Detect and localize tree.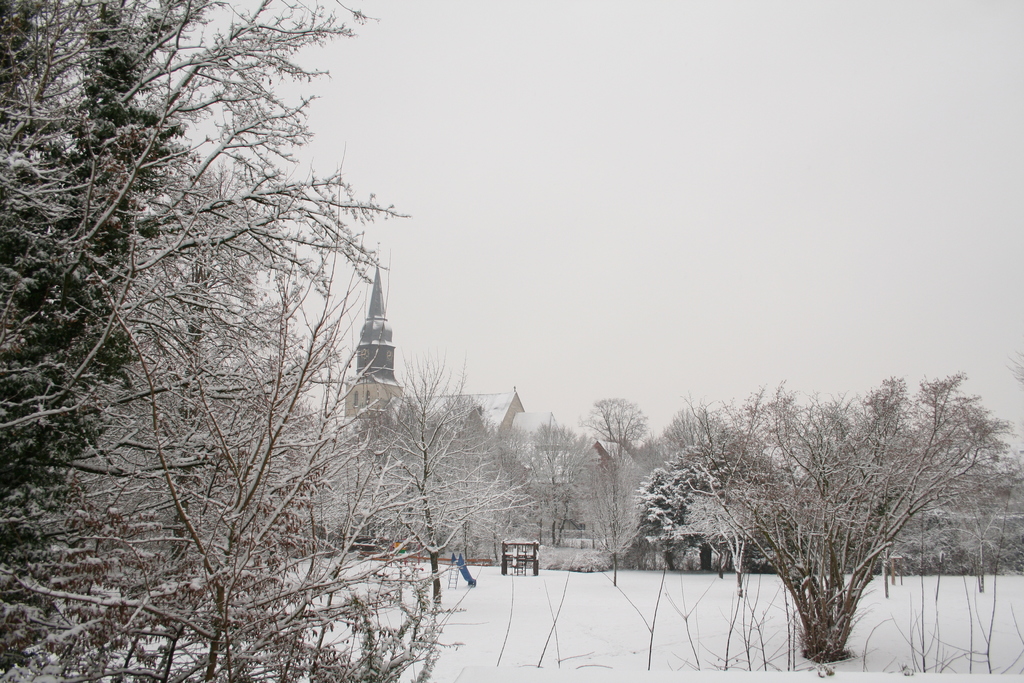
Localized at [366, 342, 527, 604].
